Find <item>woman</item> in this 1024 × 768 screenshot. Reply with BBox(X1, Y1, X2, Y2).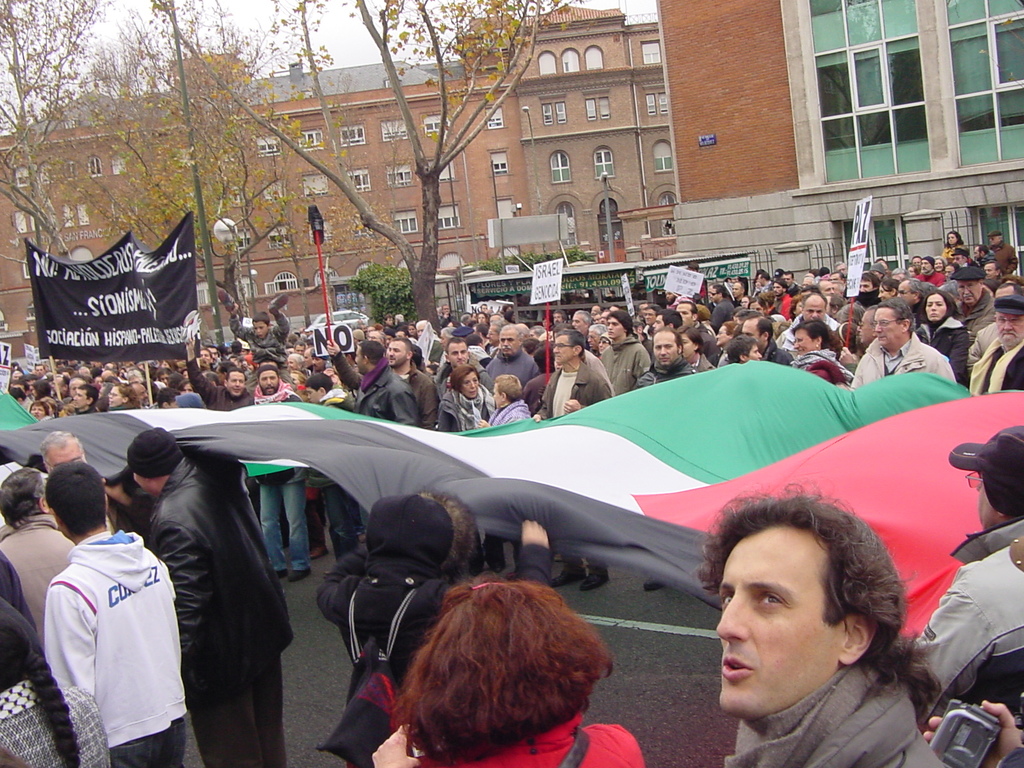
BBox(0, 596, 112, 767).
